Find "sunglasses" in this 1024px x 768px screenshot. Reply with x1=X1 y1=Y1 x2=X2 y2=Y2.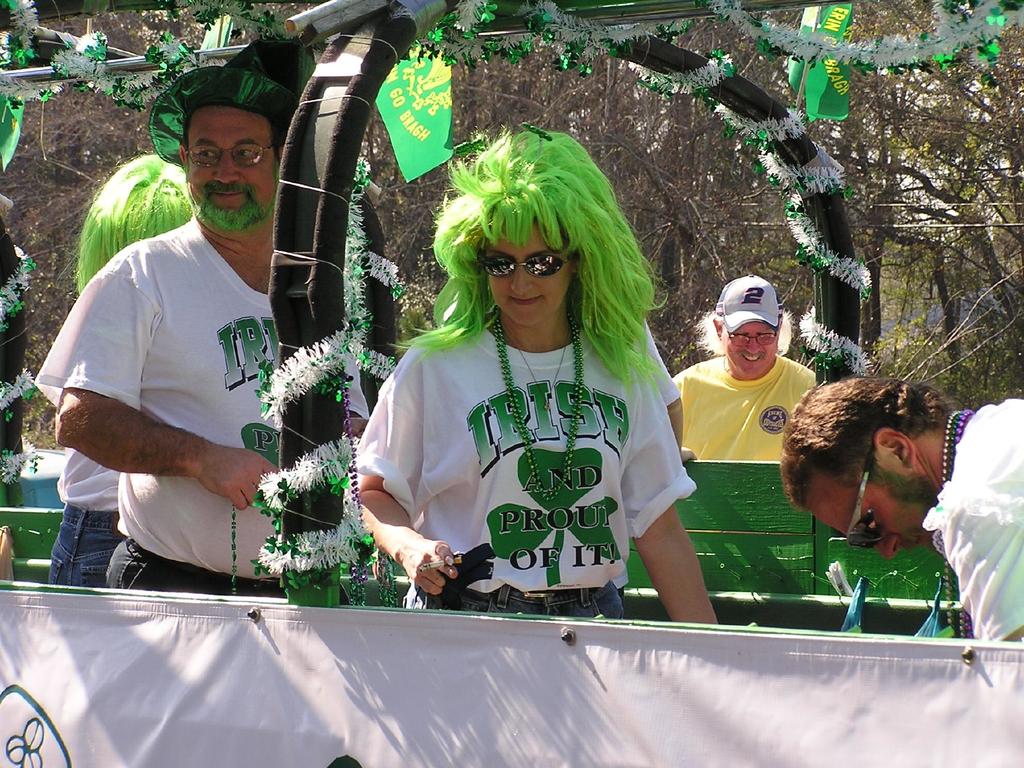
x1=483 y1=241 x2=567 y2=279.
